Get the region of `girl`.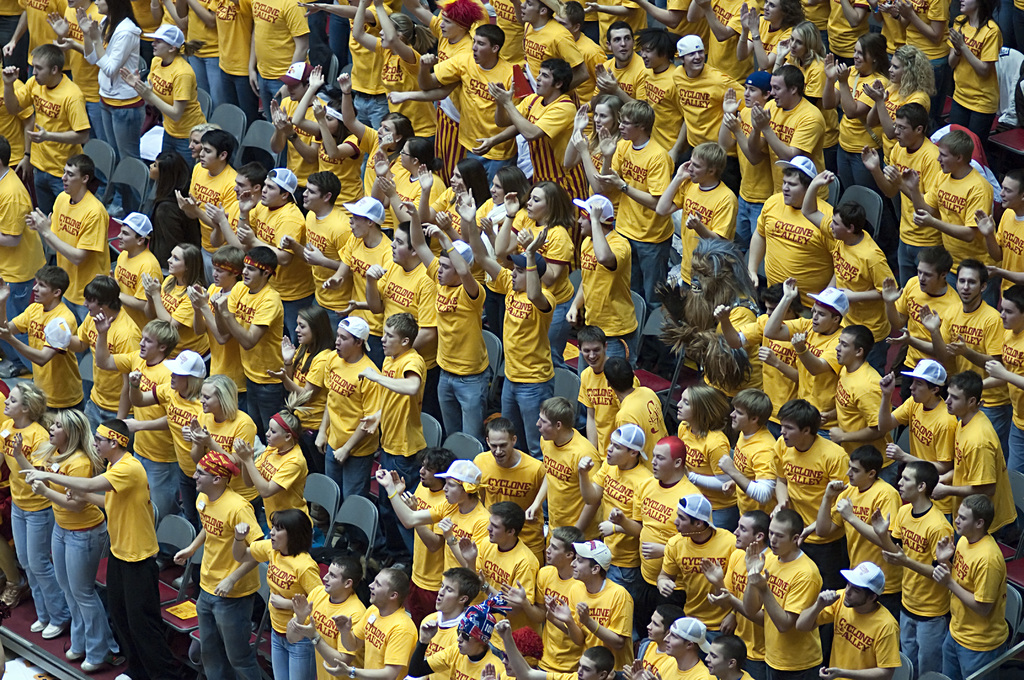
[left=236, top=386, right=315, bottom=538].
